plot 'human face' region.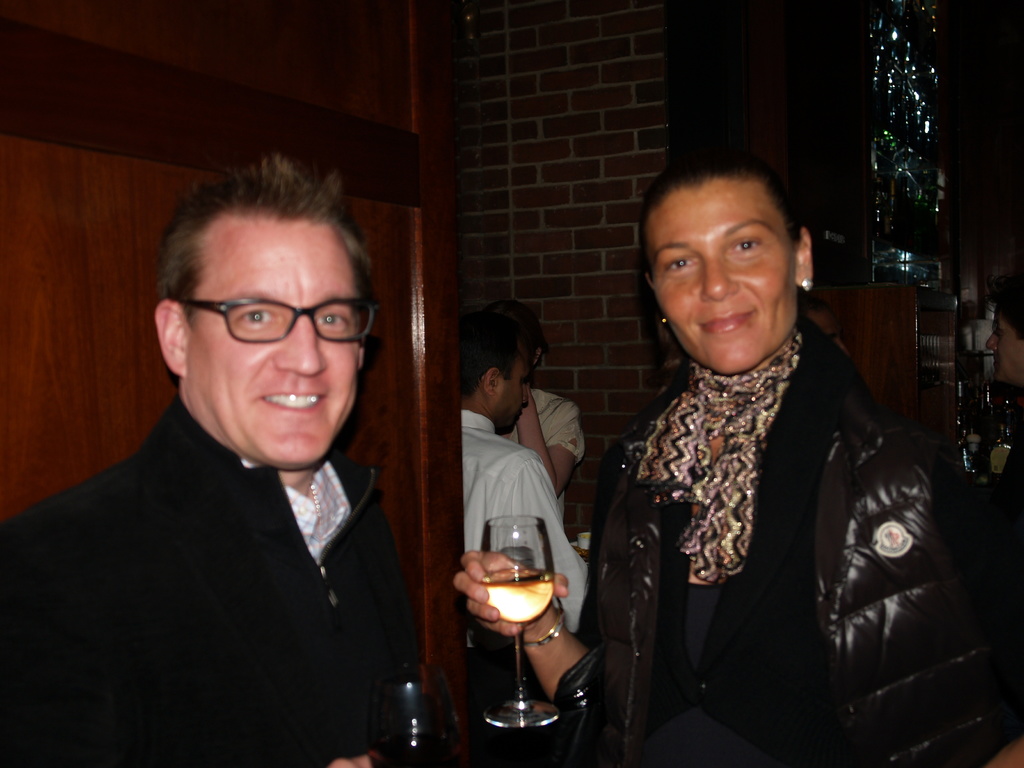
Plotted at region(641, 168, 804, 372).
